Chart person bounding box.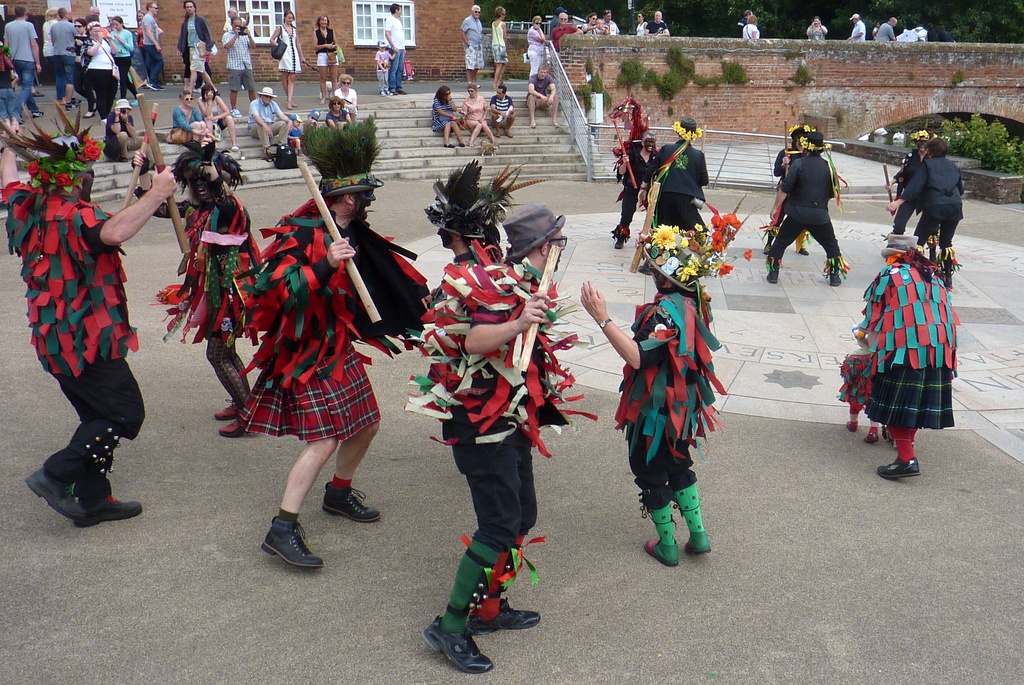
Charted: (456, 82, 501, 144).
